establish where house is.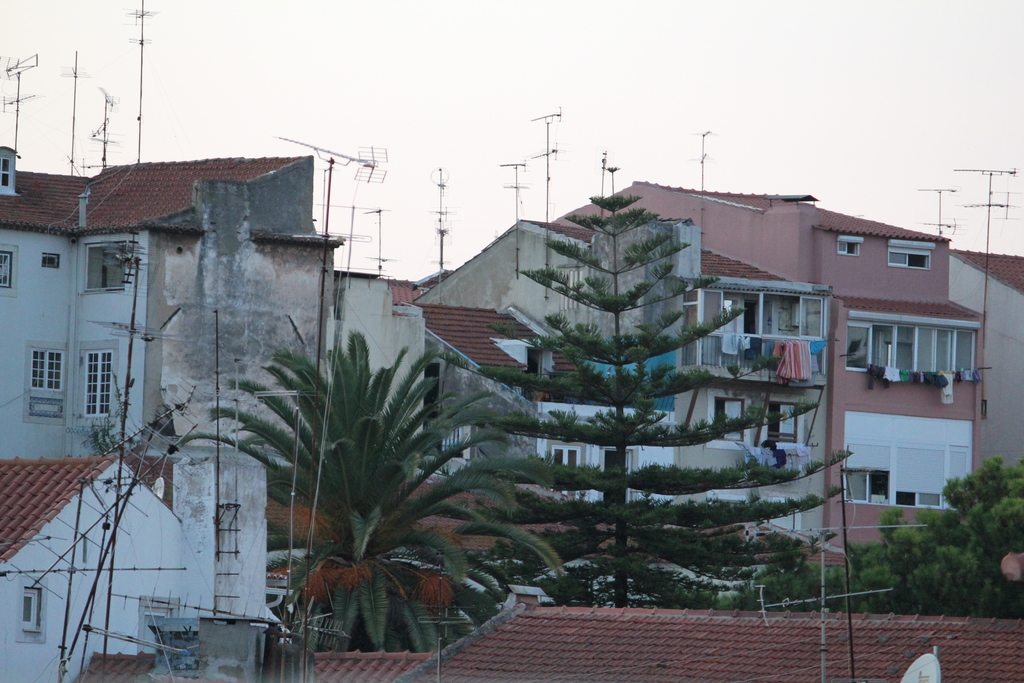
Established at 397 138 821 552.
